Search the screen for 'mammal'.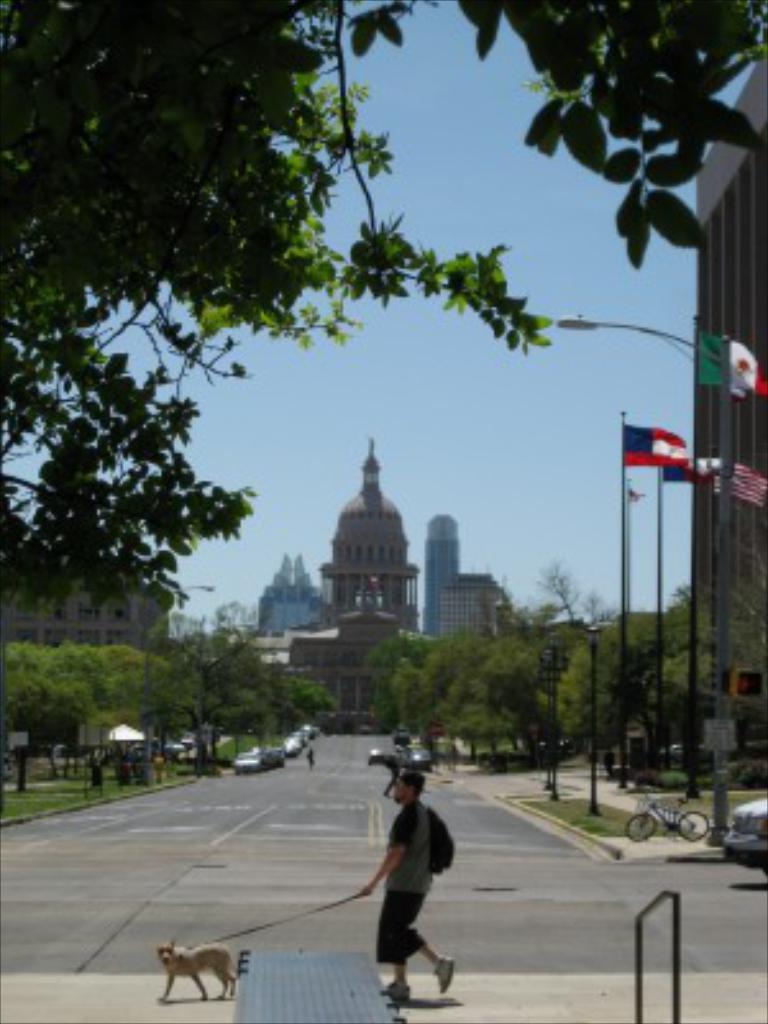
Found at x1=356, y1=730, x2=463, y2=1011.
